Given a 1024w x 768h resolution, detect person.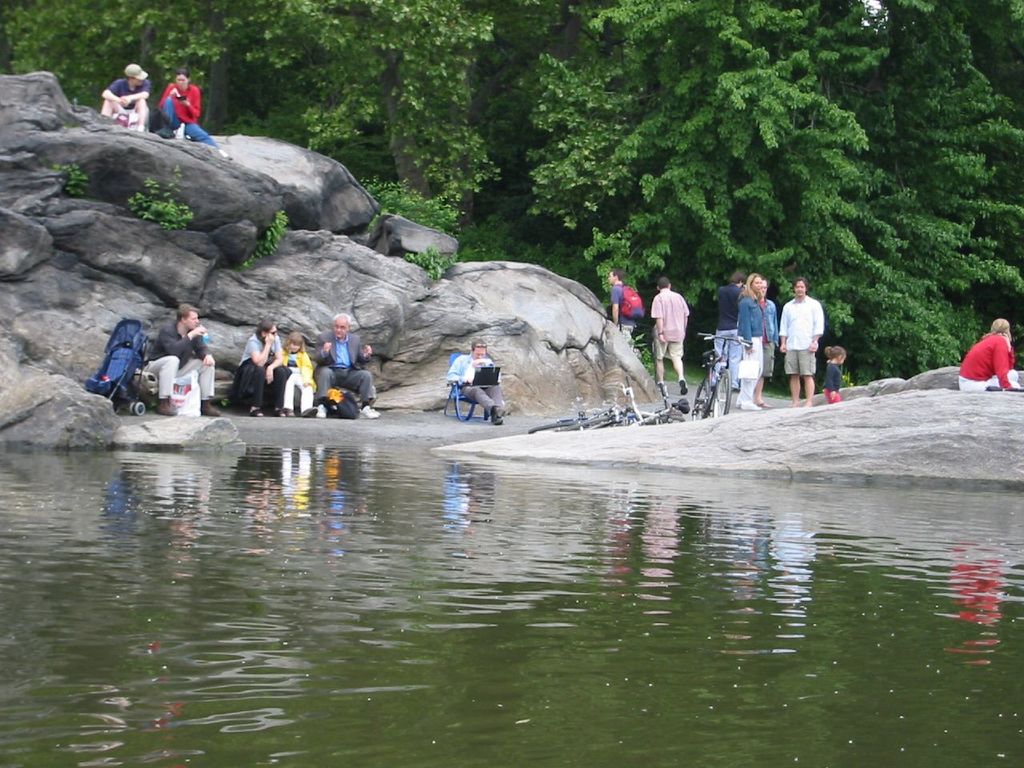
<bbox>714, 276, 744, 374</bbox>.
